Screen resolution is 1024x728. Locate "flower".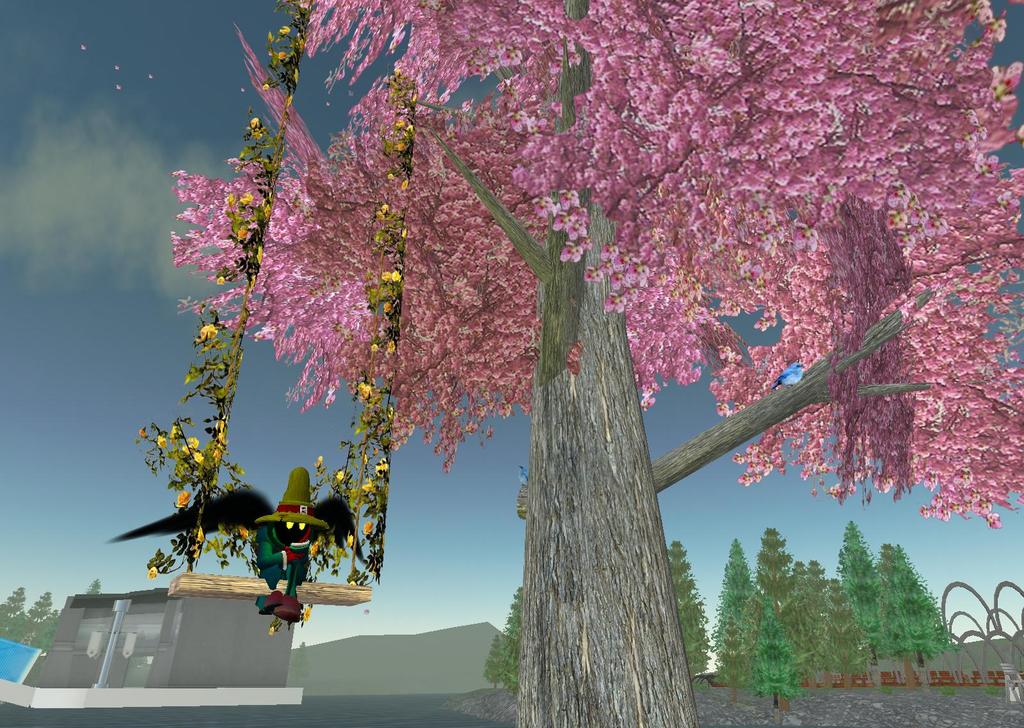
[x1=143, y1=563, x2=159, y2=580].
